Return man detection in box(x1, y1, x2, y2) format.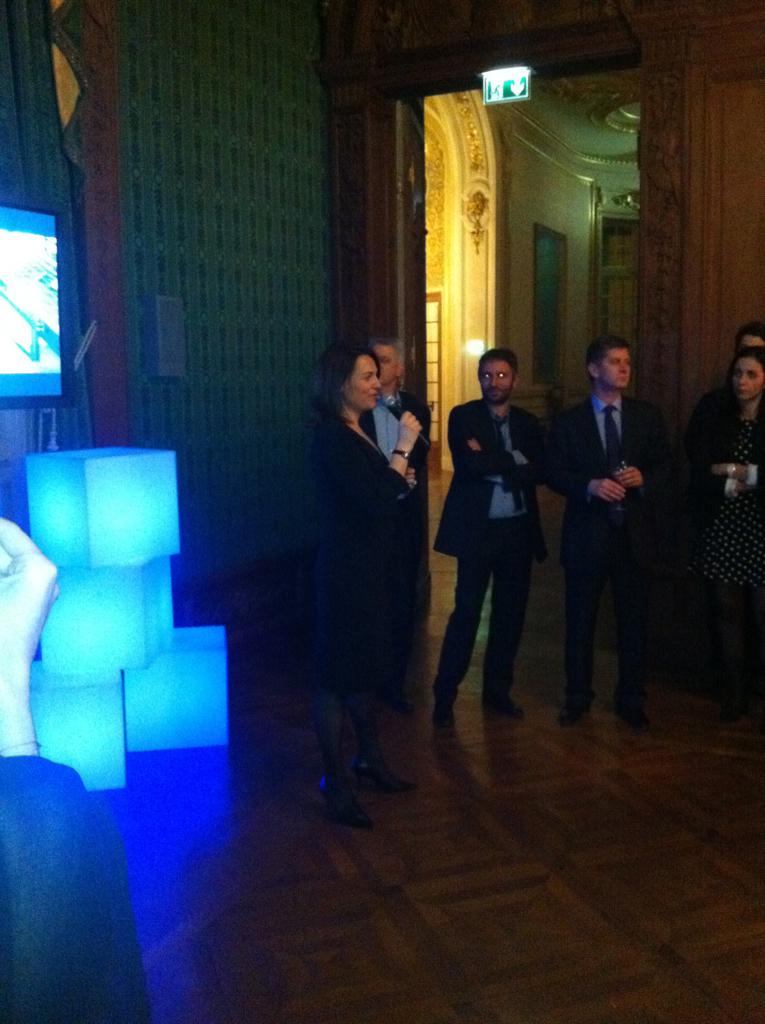
box(362, 336, 431, 719).
